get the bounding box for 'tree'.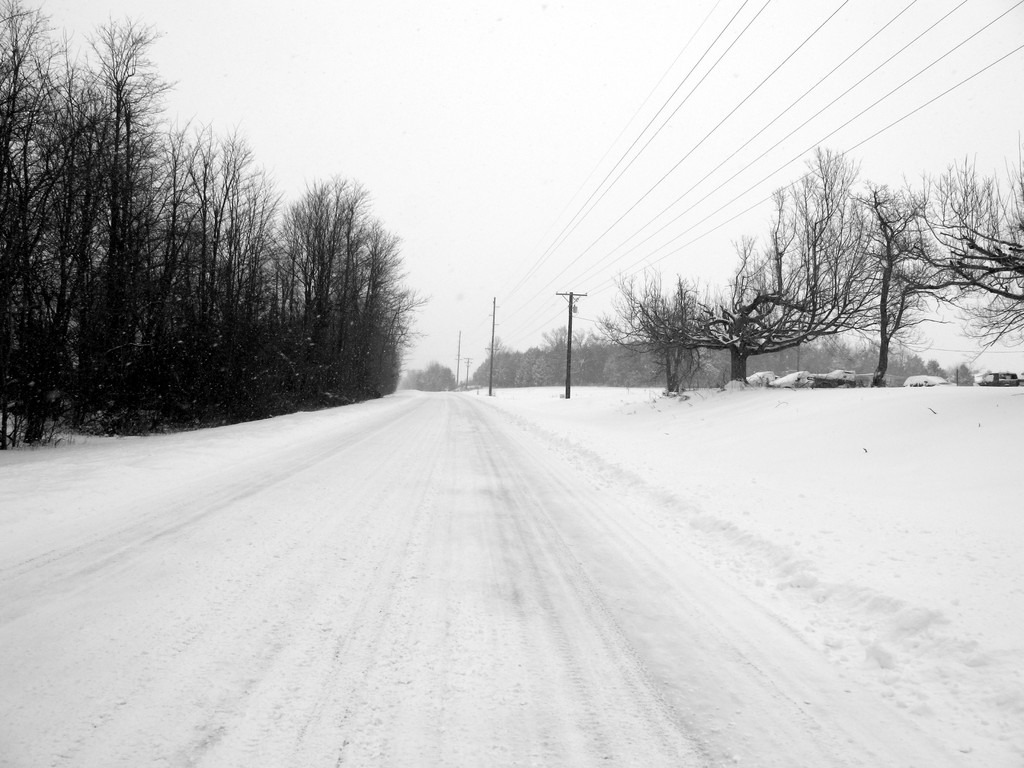
345:221:428:389.
